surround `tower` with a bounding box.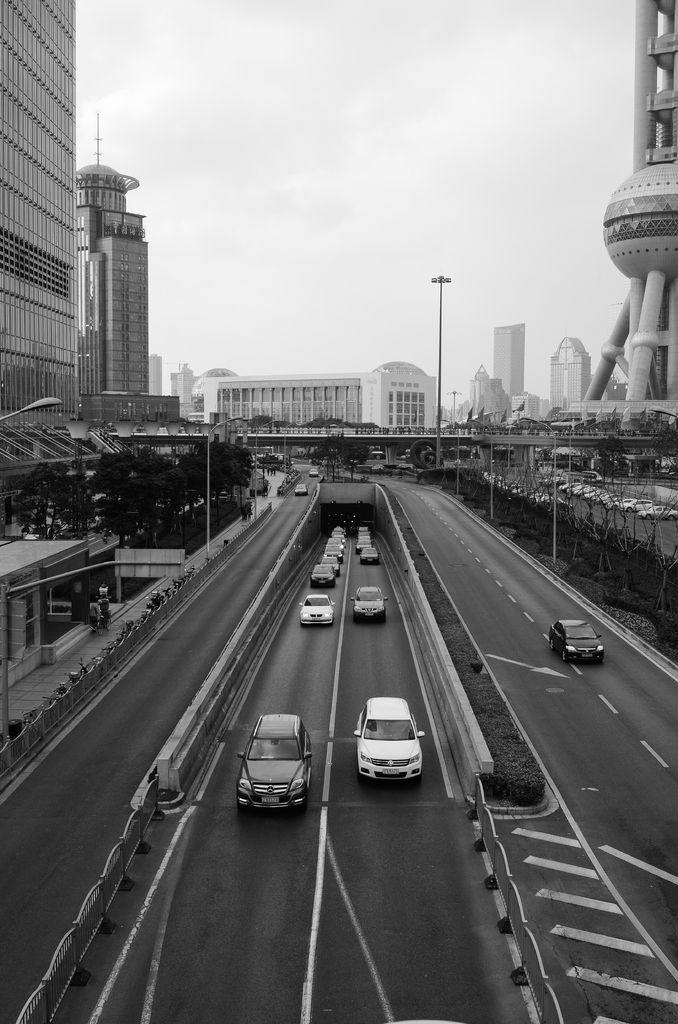
select_region(544, 335, 592, 416).
